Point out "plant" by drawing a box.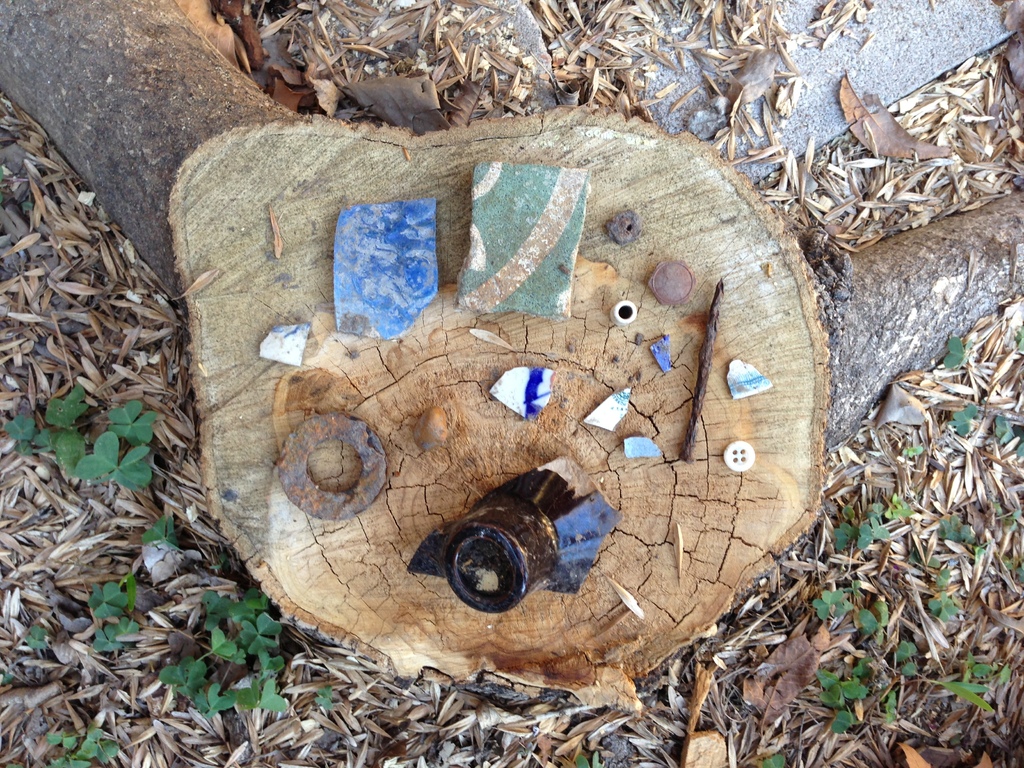
left=200, top=683, right=237, bottom=715.
